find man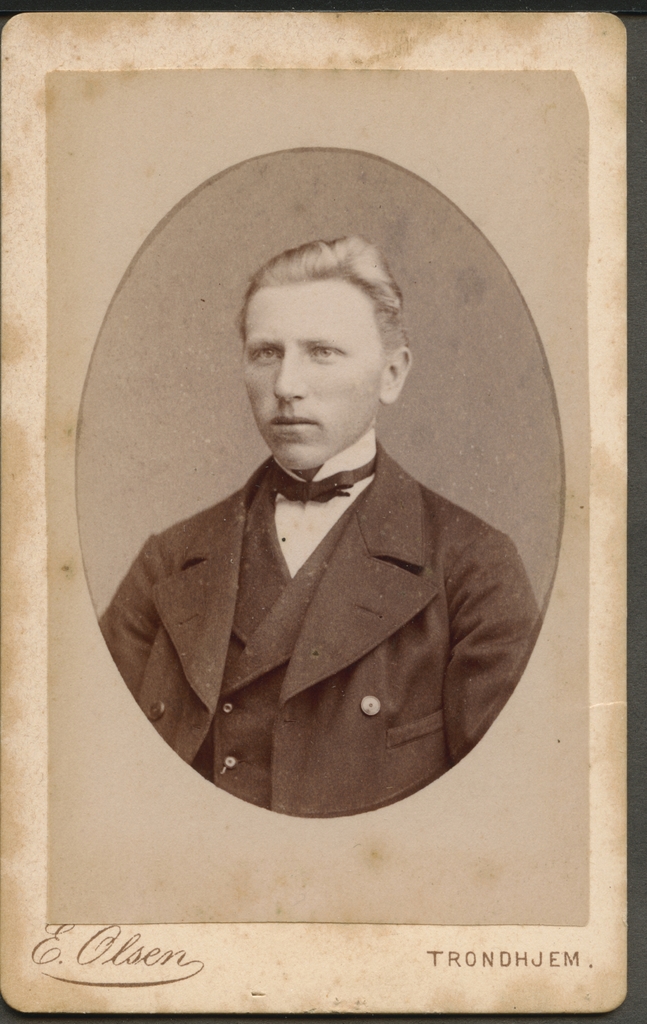
select_region(95, 238, 539, 804)
